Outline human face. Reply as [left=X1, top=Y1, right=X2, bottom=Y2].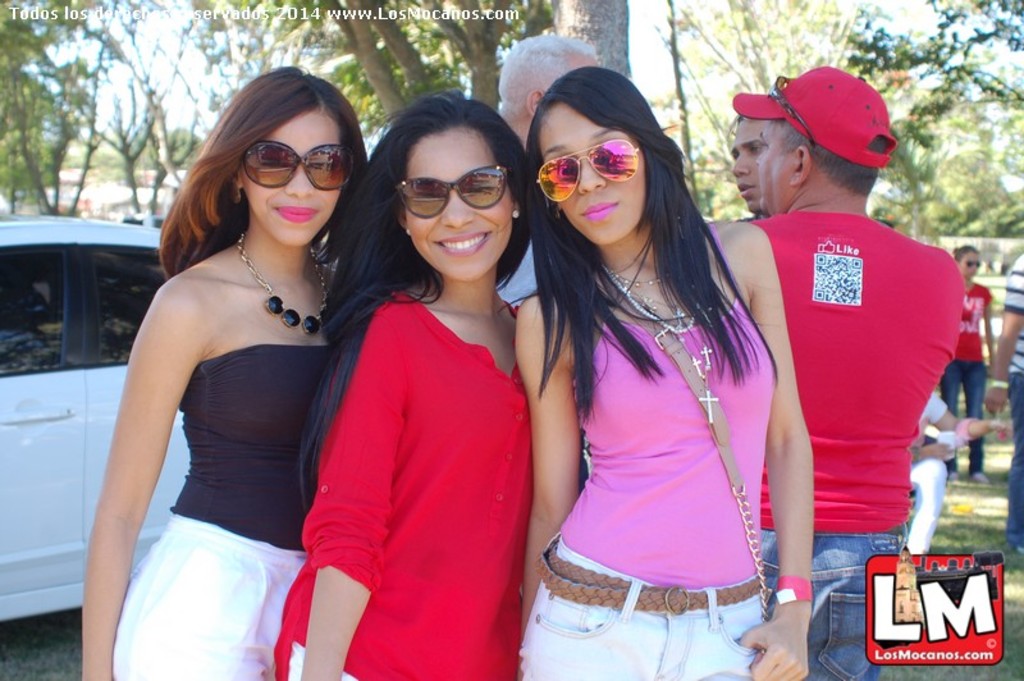
[left=730, top=113, right=765, bottom=206].
